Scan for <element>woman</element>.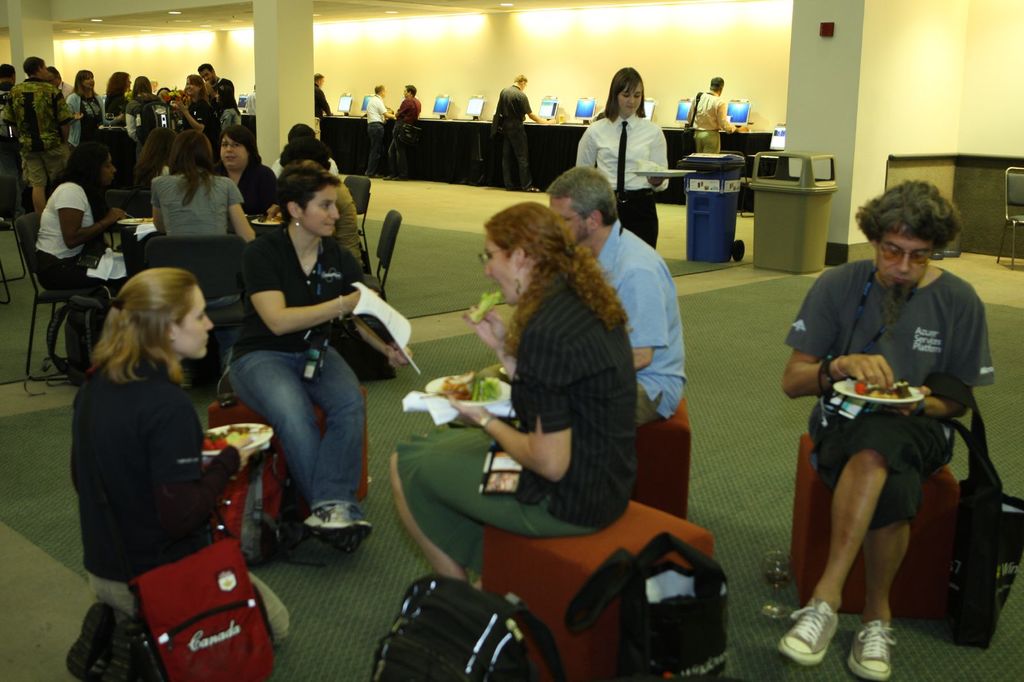
Scan result: 105, 72, 135, 125.
